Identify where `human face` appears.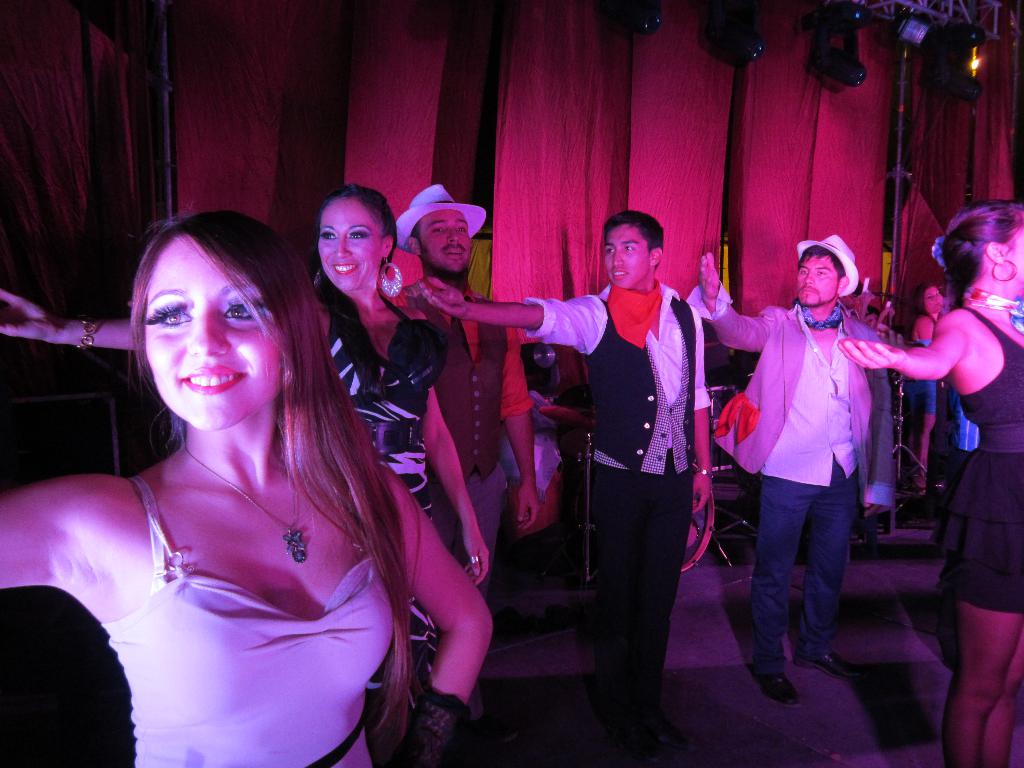
Appears at box(136, 230, 291, 430).
